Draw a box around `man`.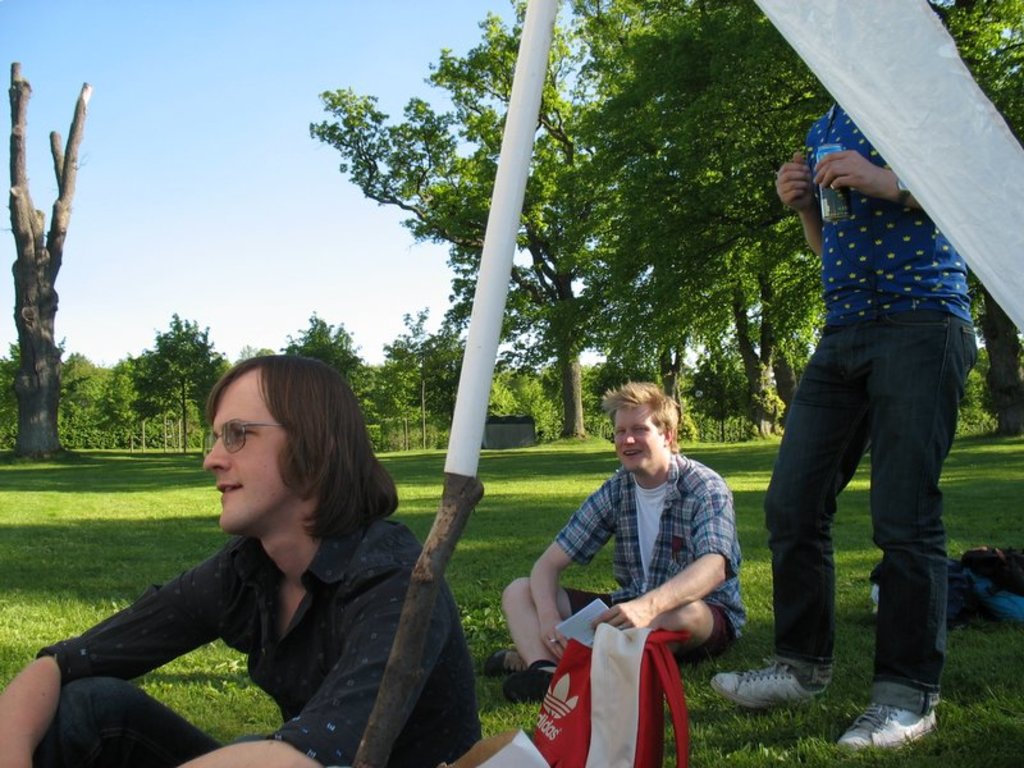
(x1=476, y1=370, x2=769, y2=709).
